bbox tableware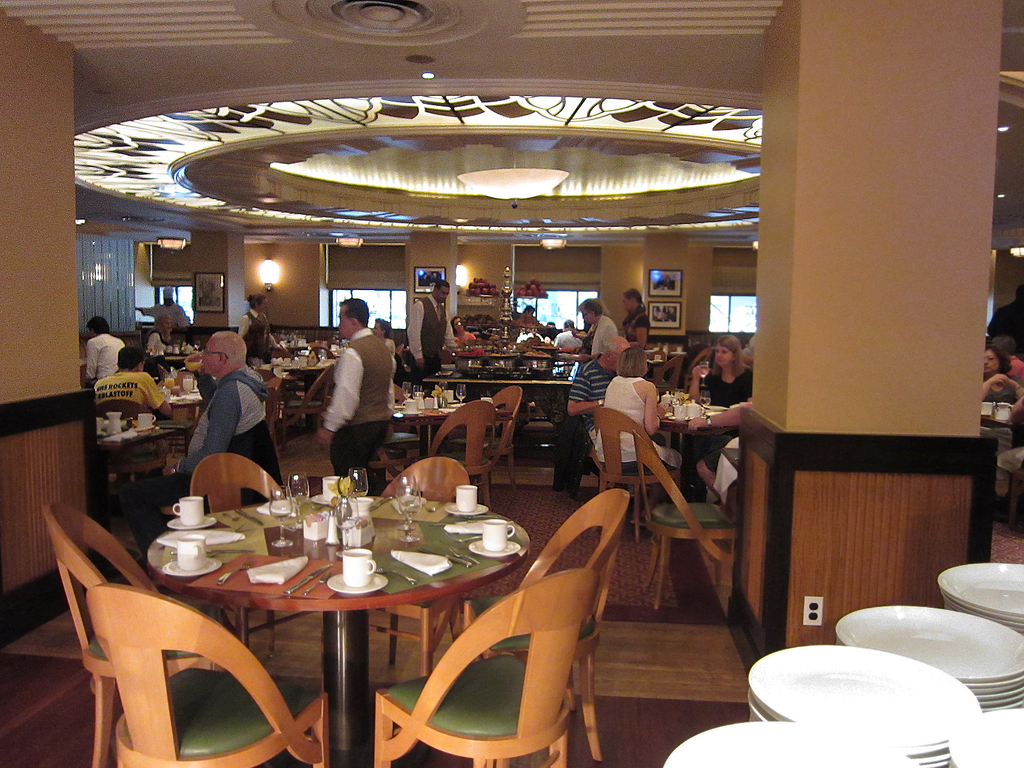
select_region(412, 384, 422, 399)
